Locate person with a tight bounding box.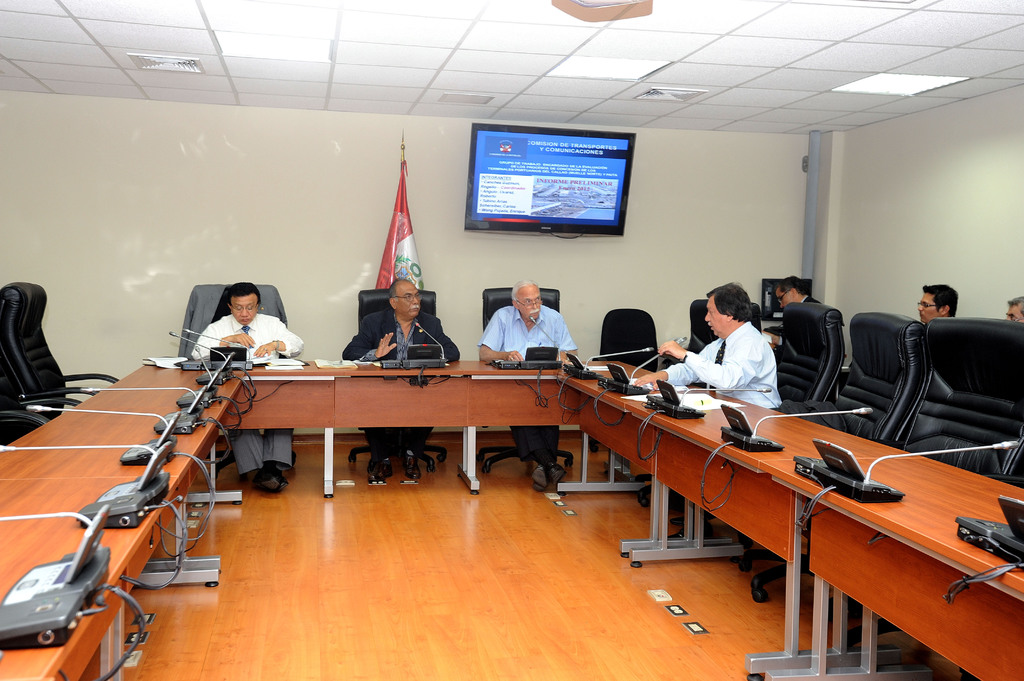
rect(759, 271, 826, 348).
